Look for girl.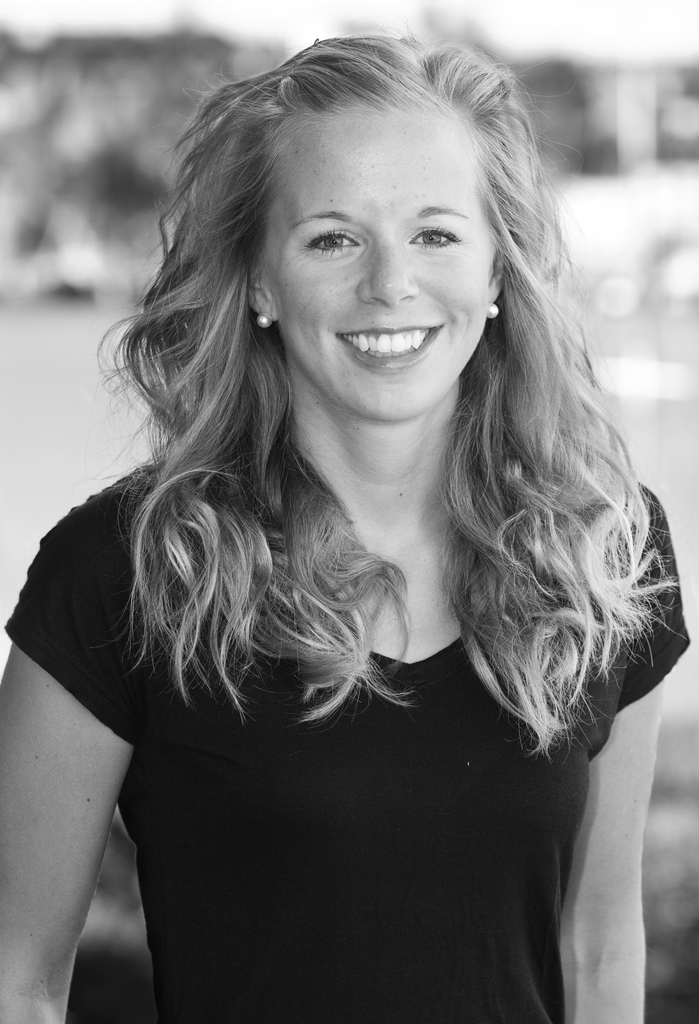
Found: 0, 13, 689, 1023.
